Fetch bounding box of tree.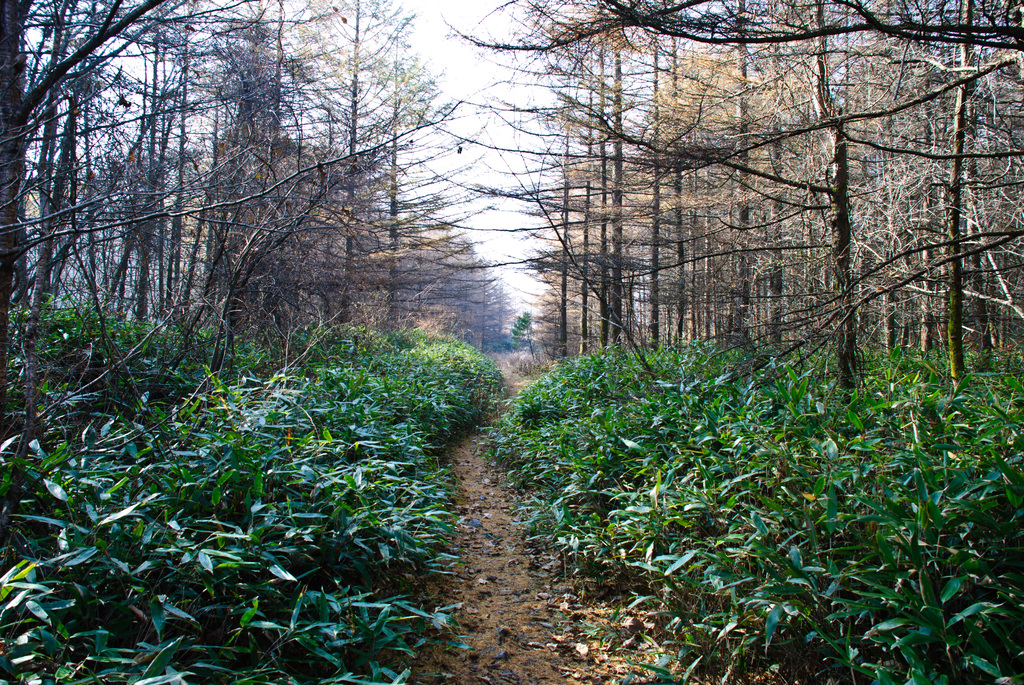
Bbox: 365 198 460 375.
